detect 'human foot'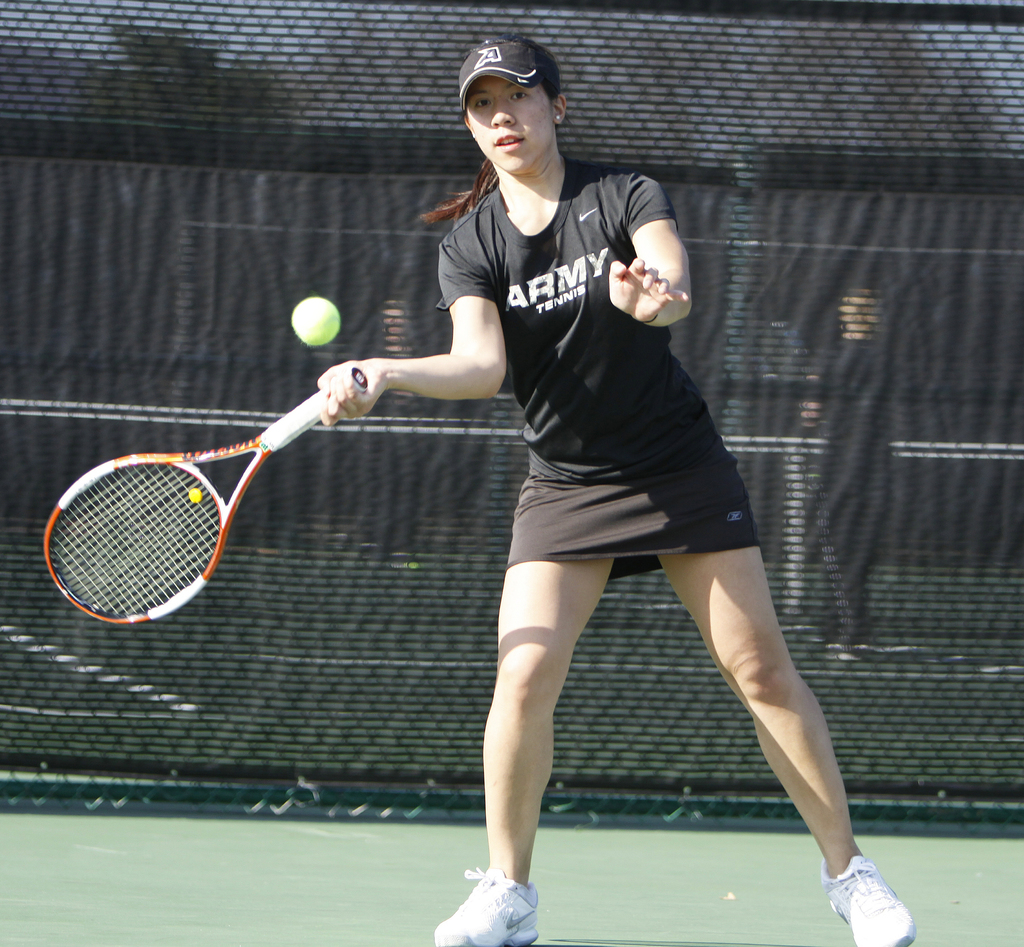
(left=425, top=855, right=548, bottom=946)
